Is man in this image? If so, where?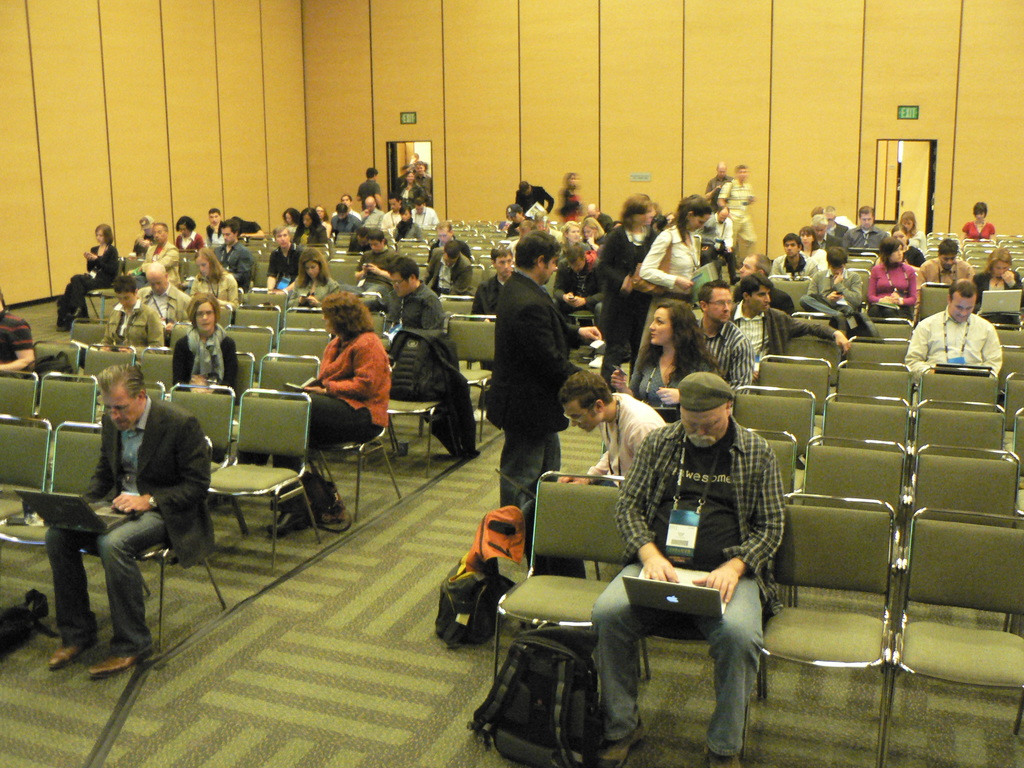
Yes, at box(917, 239, 972, 285).
